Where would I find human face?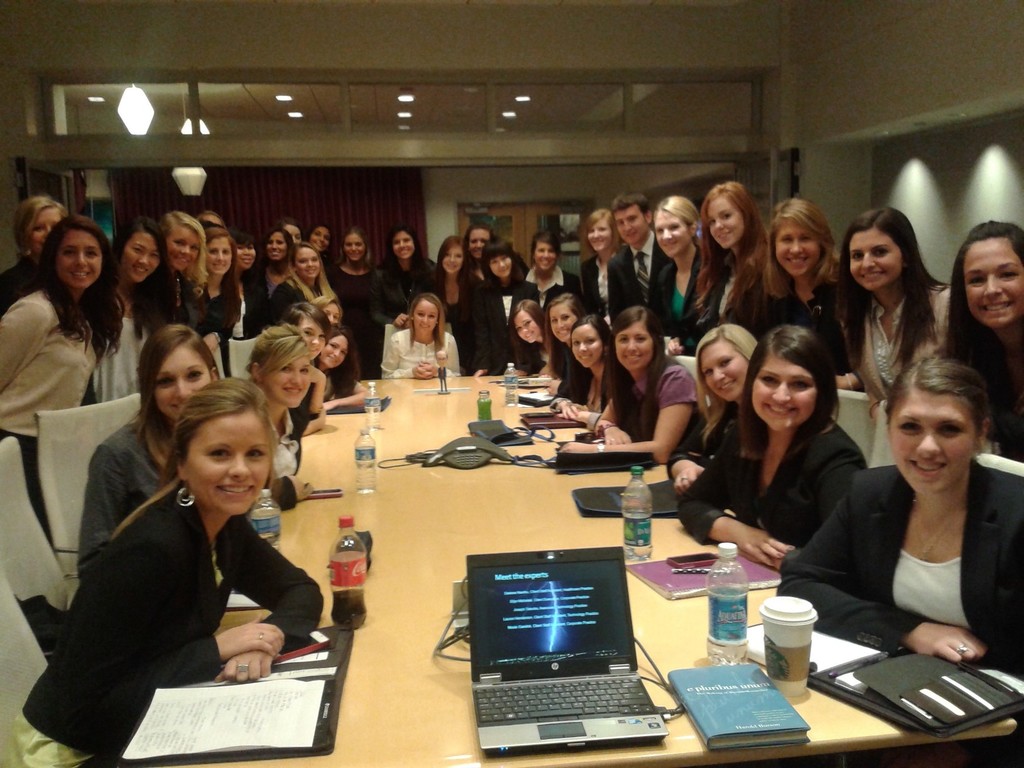
At 614 204 648 253.
